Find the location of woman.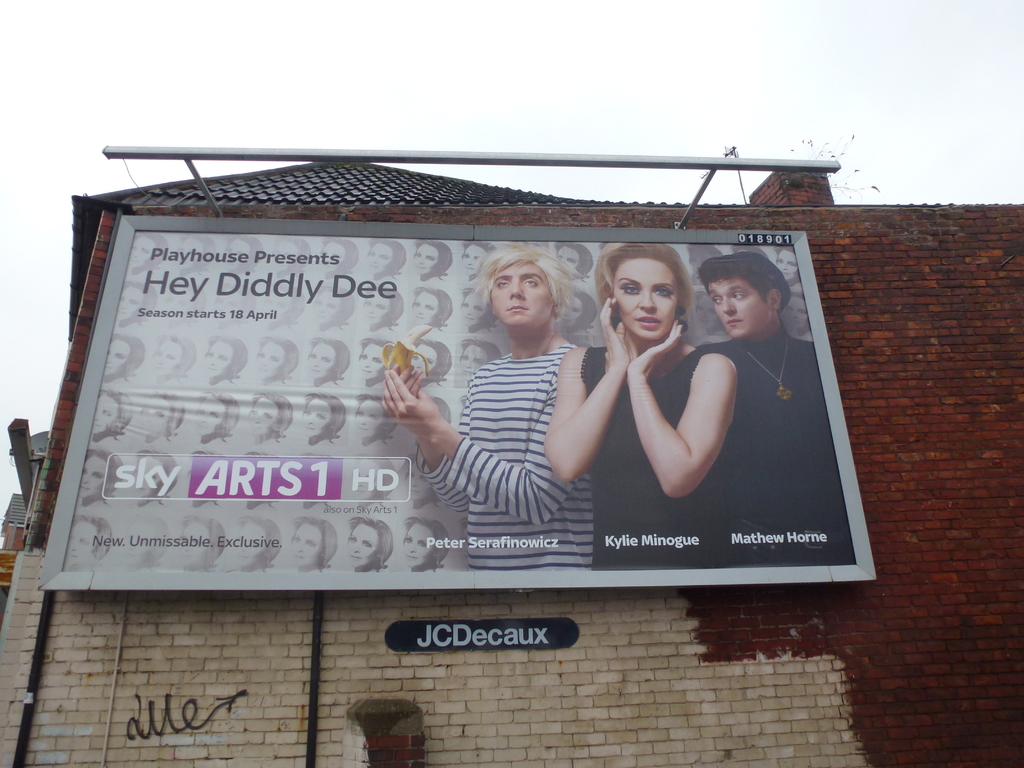
Location: locate(353, 390, 395, 446).
